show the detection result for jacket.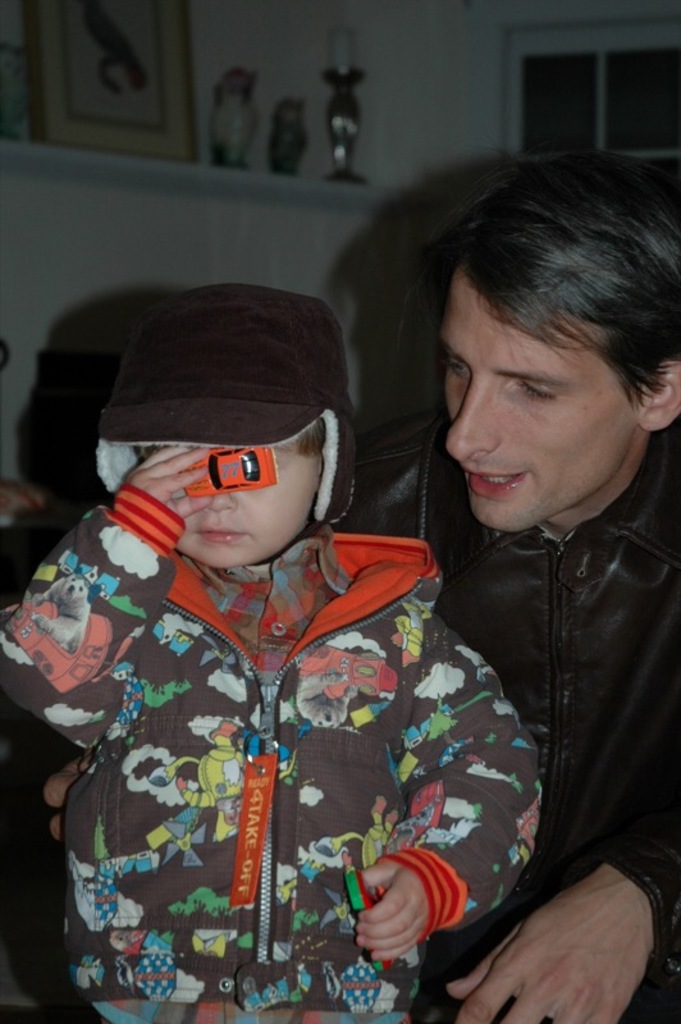
rect(410, 392, 680, 927).
